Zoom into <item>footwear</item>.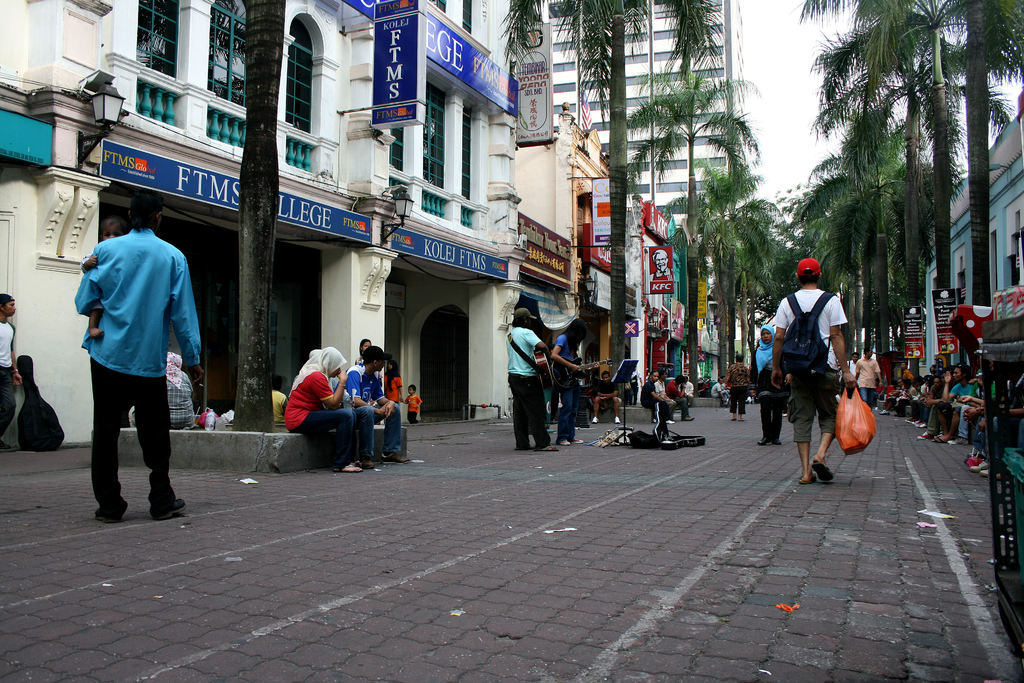
Zoom target: BBox(868, 404, 877, 411).
